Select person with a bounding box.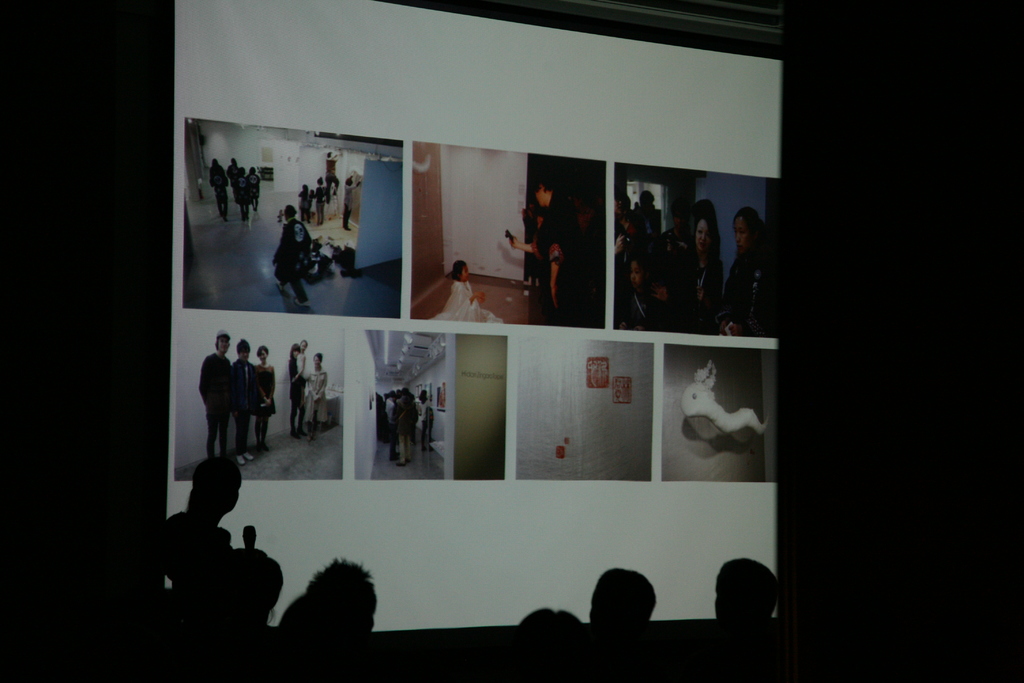
x1=198 y1=325 x2=234 y2=457.
